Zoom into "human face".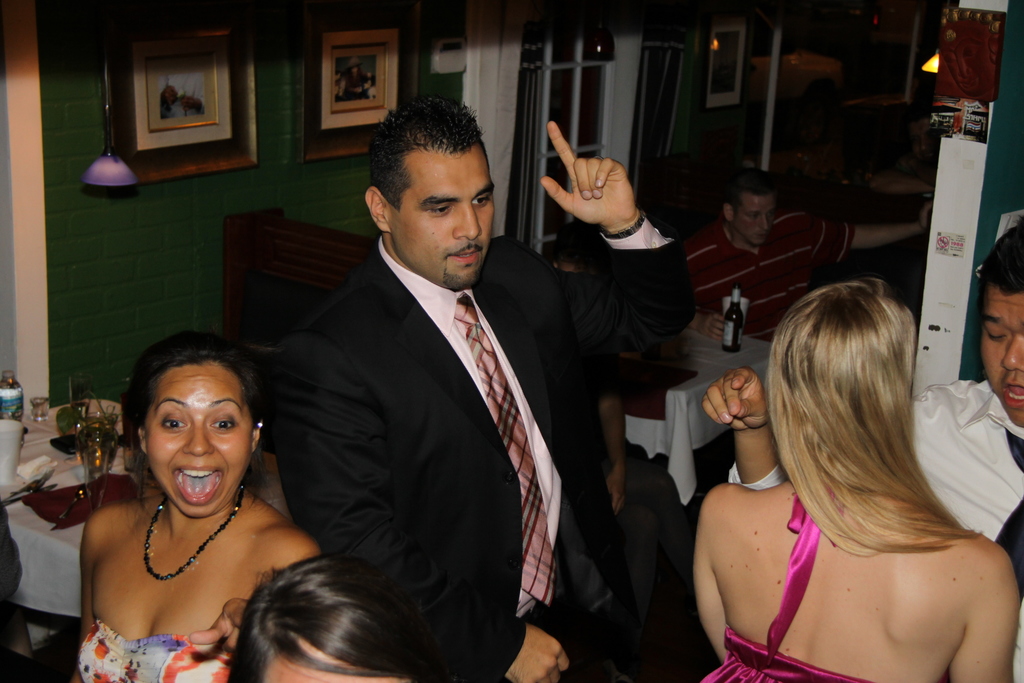
Zoom target: x1=735, y1=190, x2=779, y2=248.
